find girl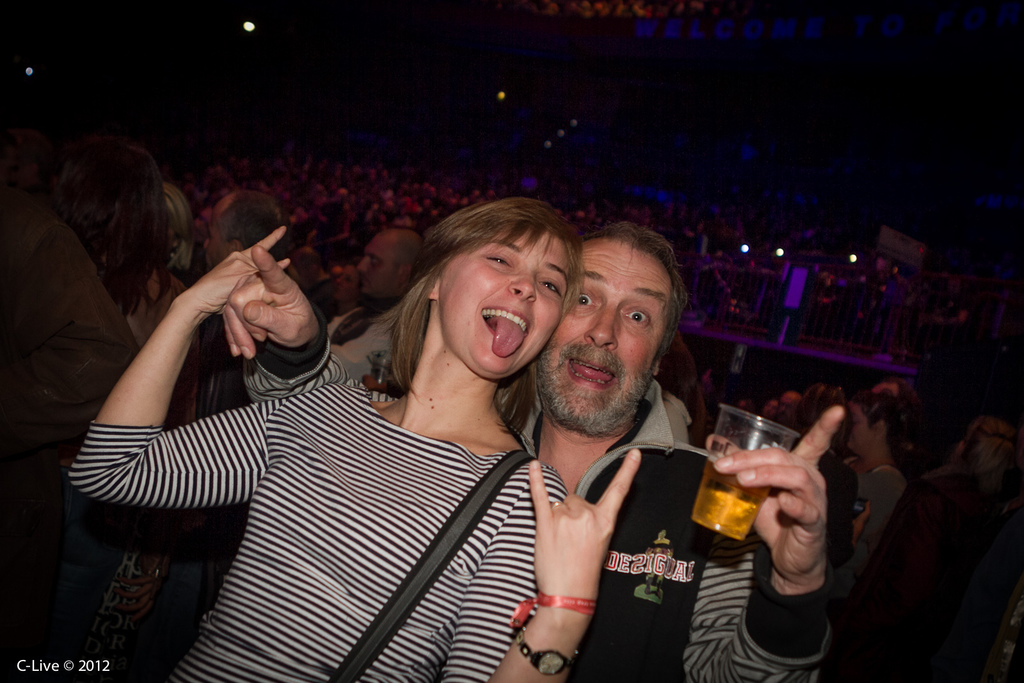
67:194:640:682
